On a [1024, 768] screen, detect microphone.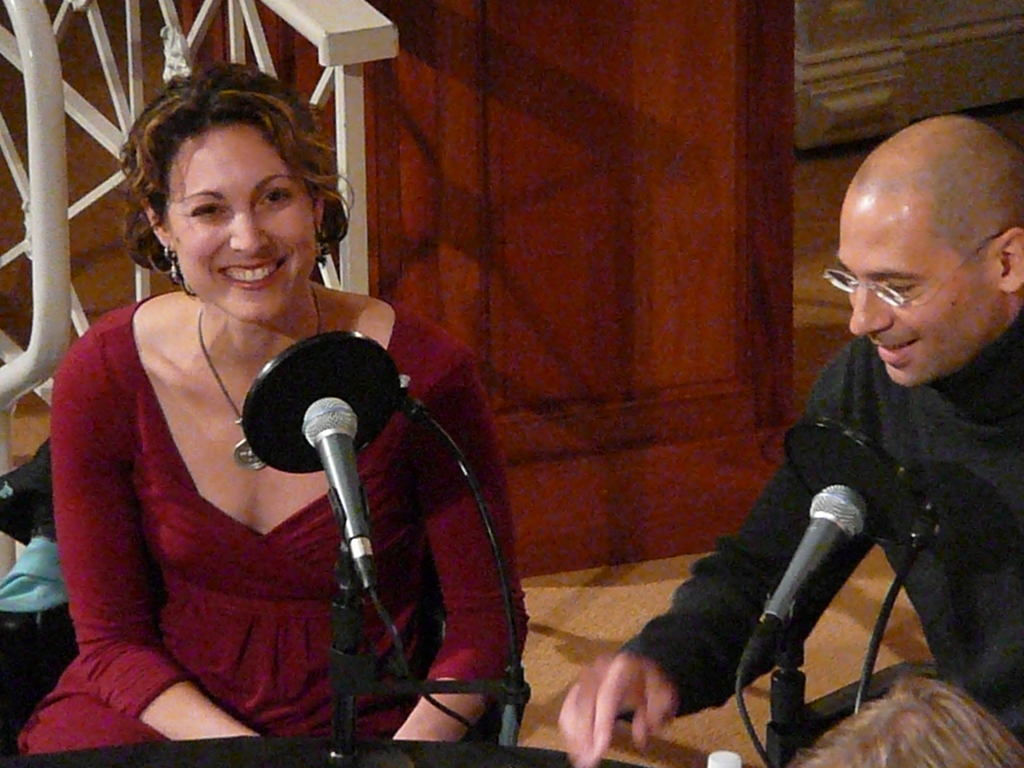
[x1=241, y1=335, x2=402, y2=474].
